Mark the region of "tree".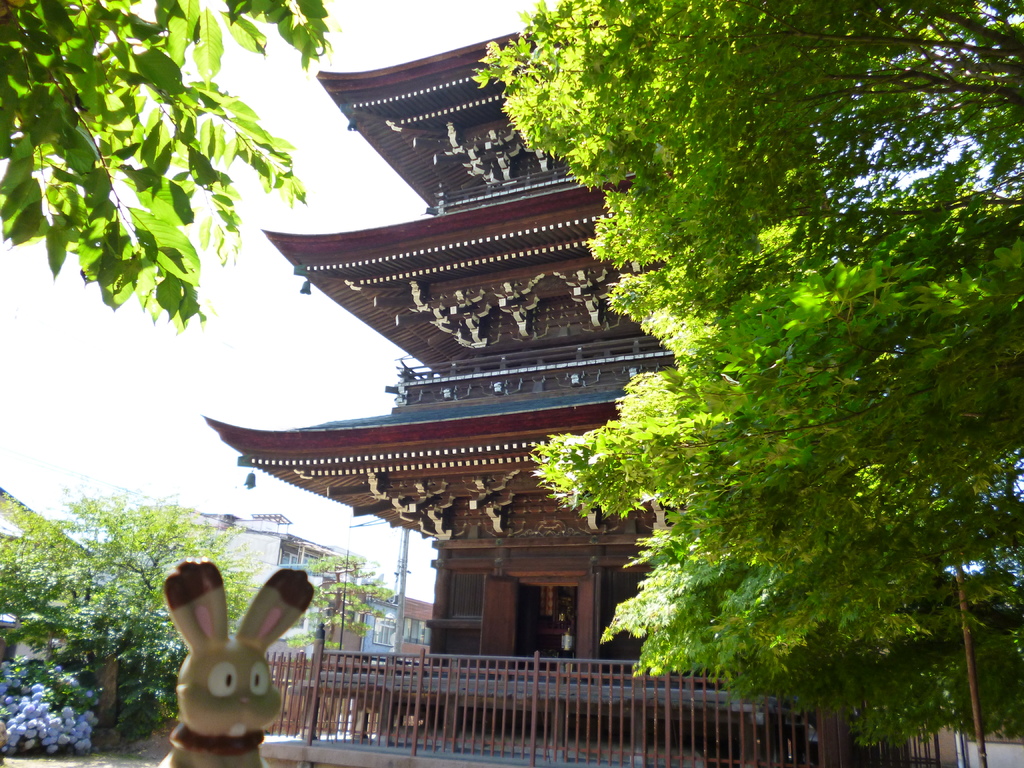
Region: (left=0, top=0, right=329, bottom=331).
